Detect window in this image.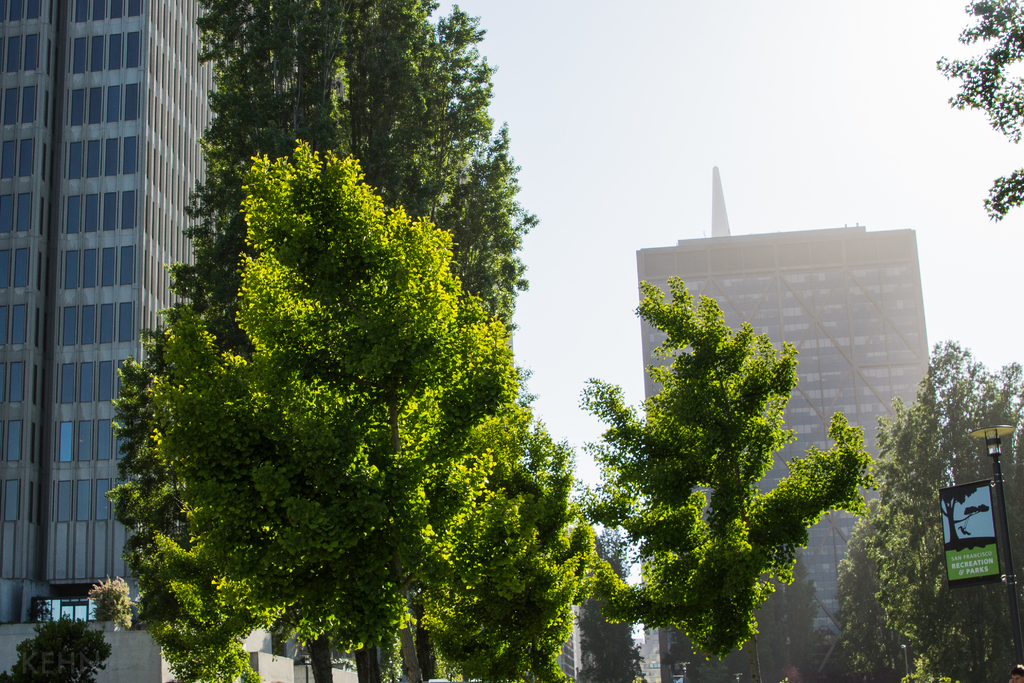
Detection: 4,36,20,74.
